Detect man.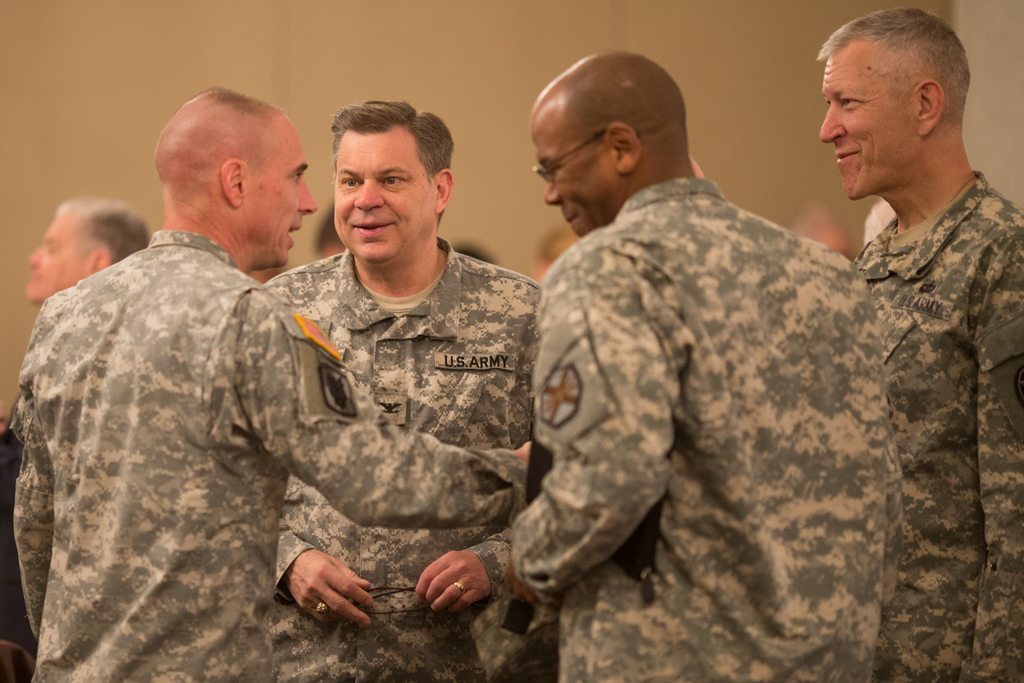
Detected at box(792, 0, 1023, 639).
